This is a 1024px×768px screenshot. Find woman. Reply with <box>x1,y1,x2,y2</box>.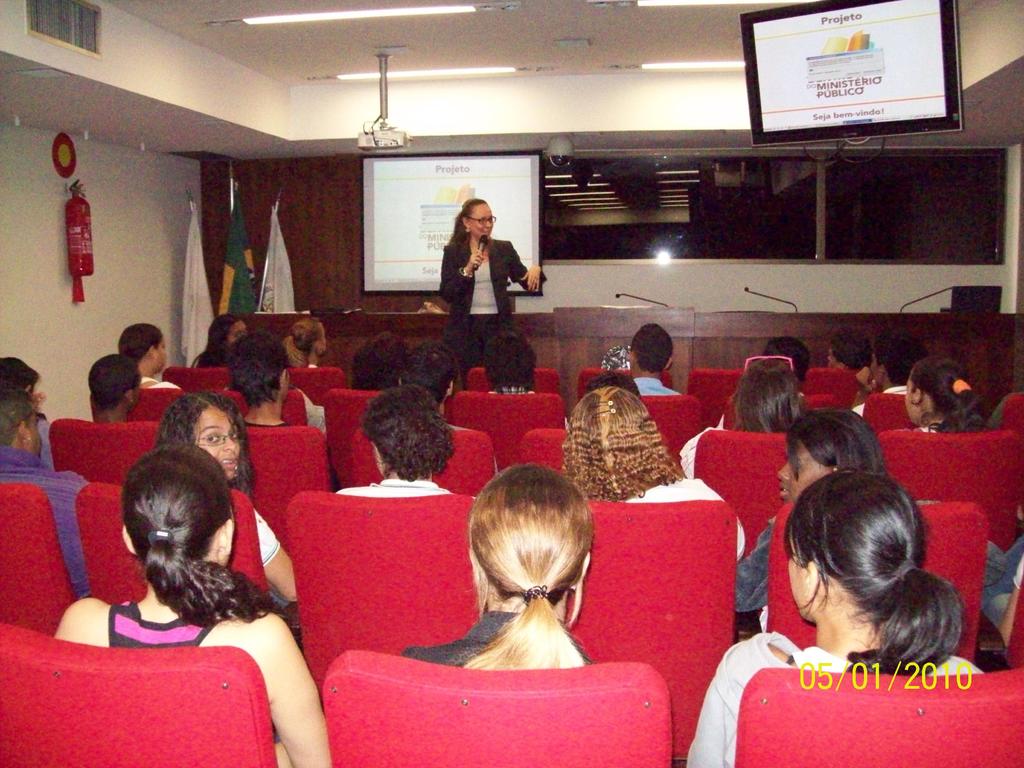
<box>394,464,598,666</box>.
